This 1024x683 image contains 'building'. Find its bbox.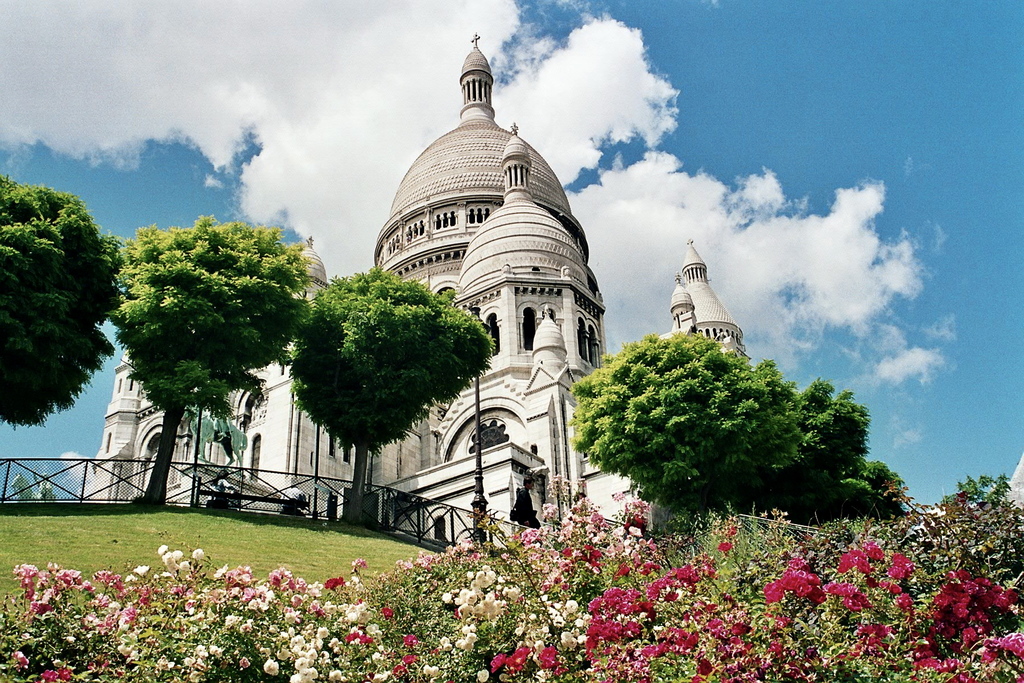
pyautogui.locateOnScreen(82, 37, 749, 549).
